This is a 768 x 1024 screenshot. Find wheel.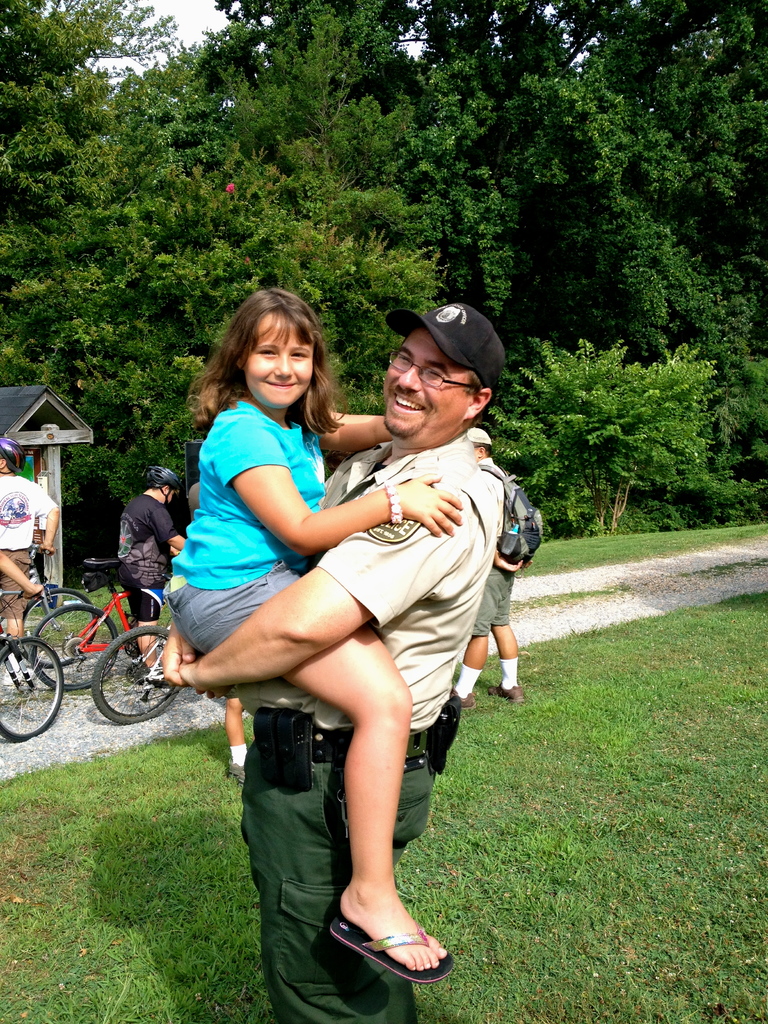
Bounding box: (left=19, top=589, right=96, bottom=669).
